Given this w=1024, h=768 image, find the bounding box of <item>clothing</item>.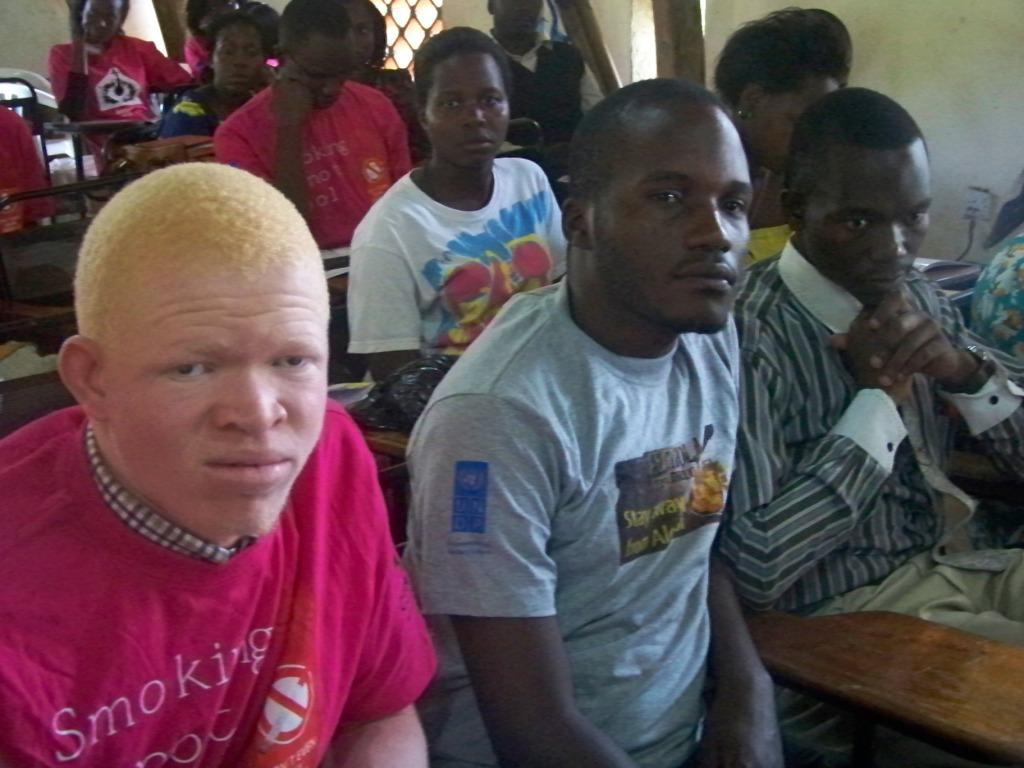
pyautogui.locateOnScreen(42, 38, 191, 165).
